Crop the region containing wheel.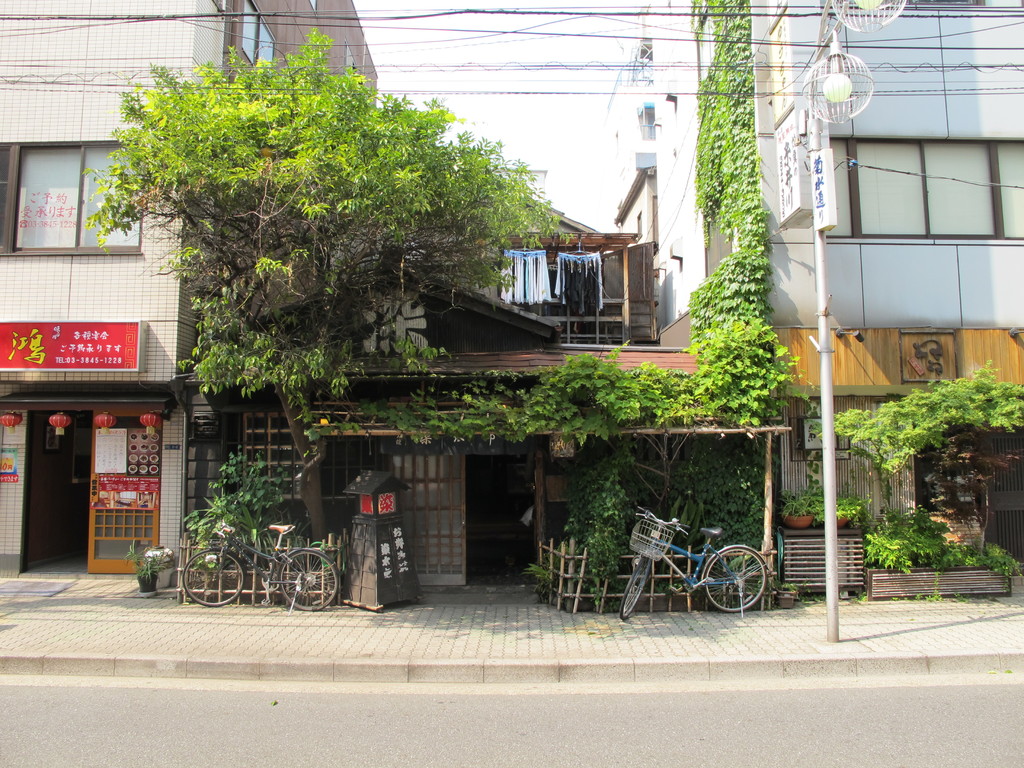
Crop region: (x1=620, y1=558, x2=646, y2=619).
